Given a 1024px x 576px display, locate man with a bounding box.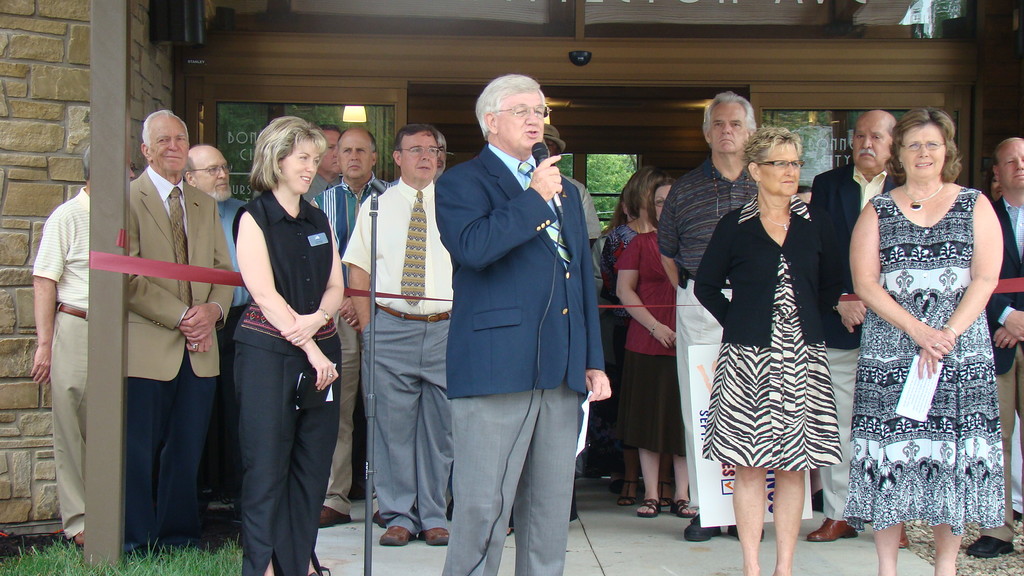
Located: [301, 132, 353, 207].
